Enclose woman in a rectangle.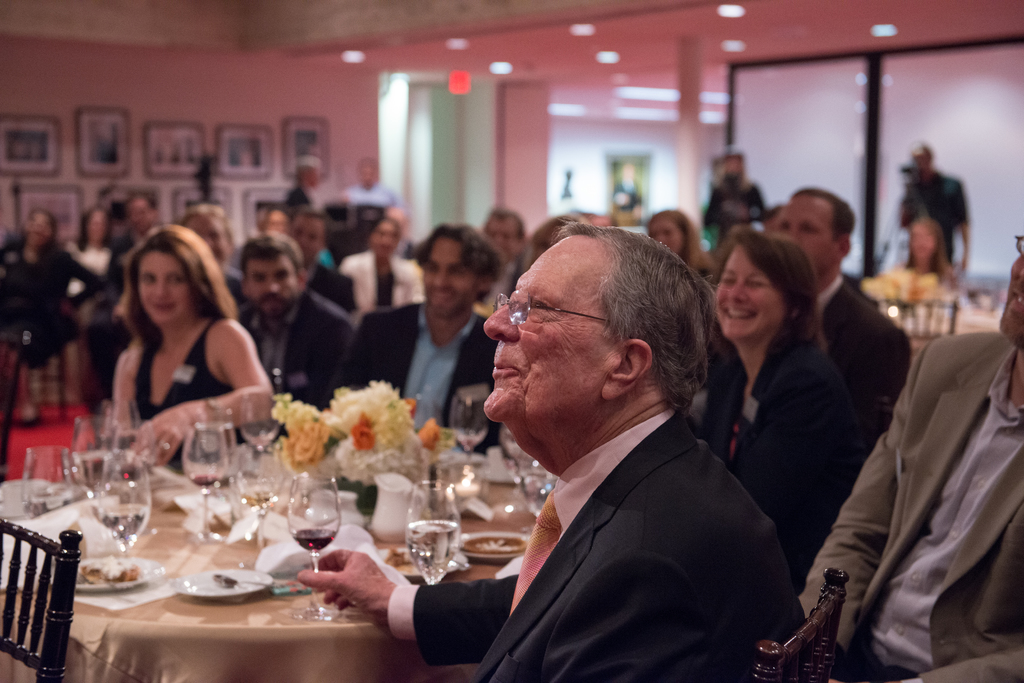
[114, 224, 277, 470].
